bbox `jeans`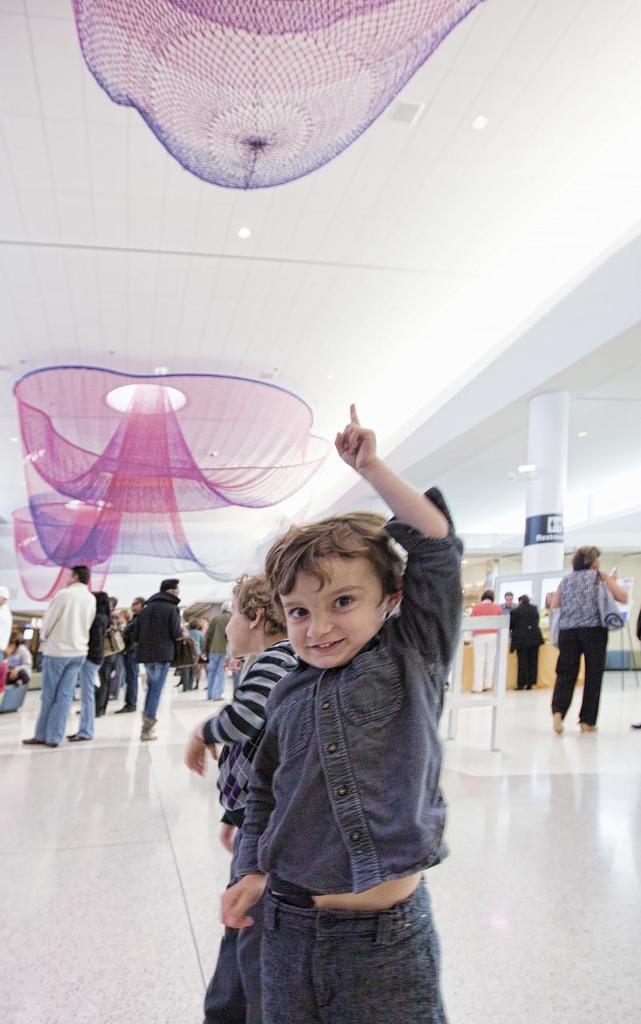
bbox=[86, 662, 99, 732]
